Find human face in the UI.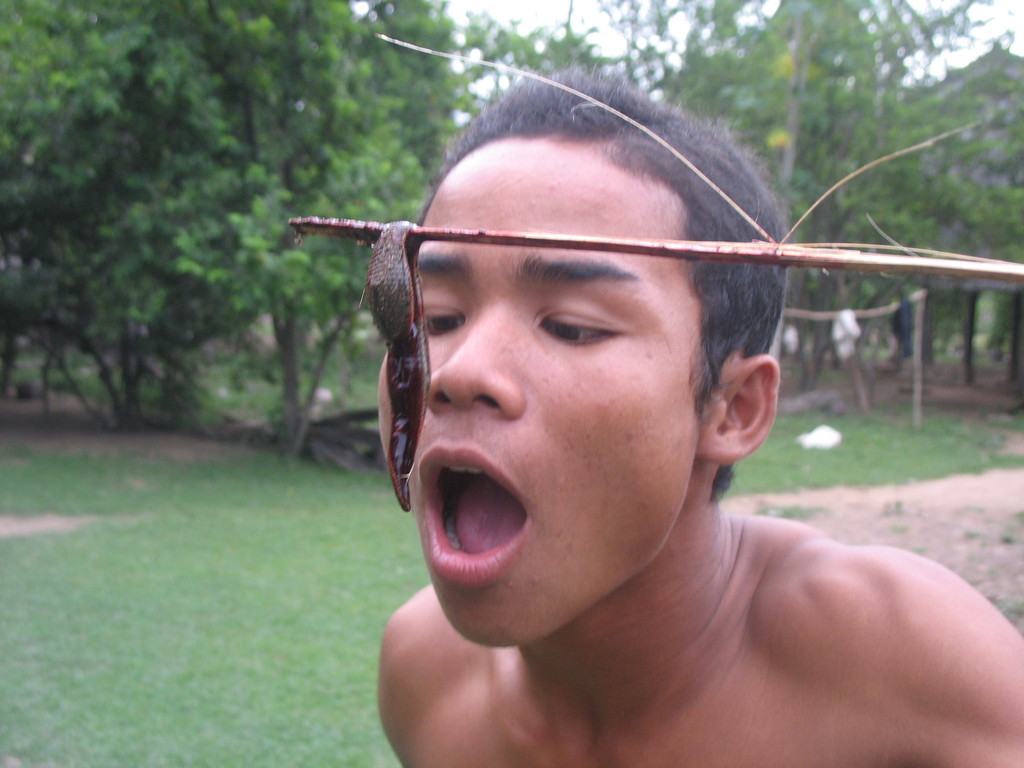
UI element at 378 140 709 644.
